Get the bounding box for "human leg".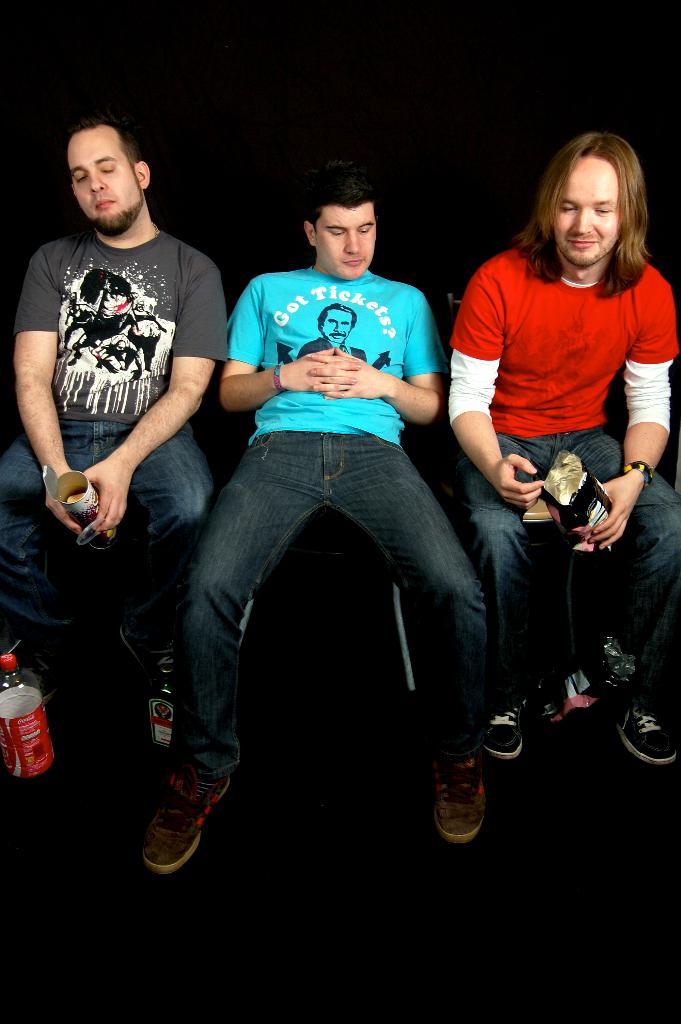
x1=101, y1=404, x2=213, y2=673.
